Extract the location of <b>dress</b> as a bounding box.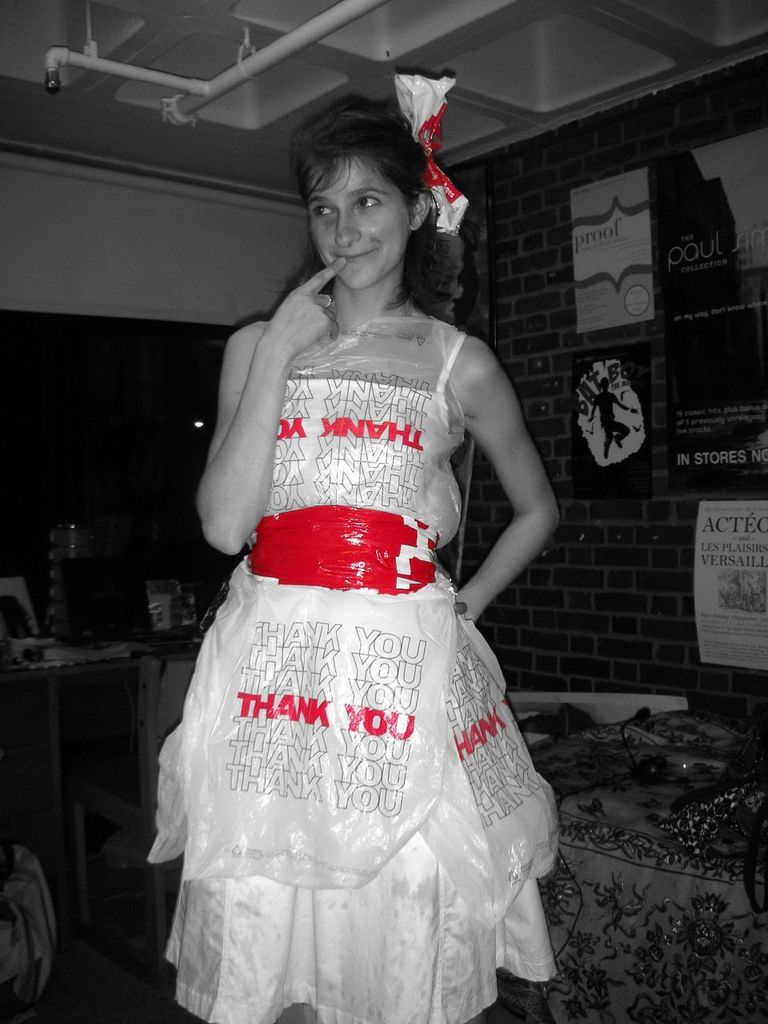
152 333 557 1023.
